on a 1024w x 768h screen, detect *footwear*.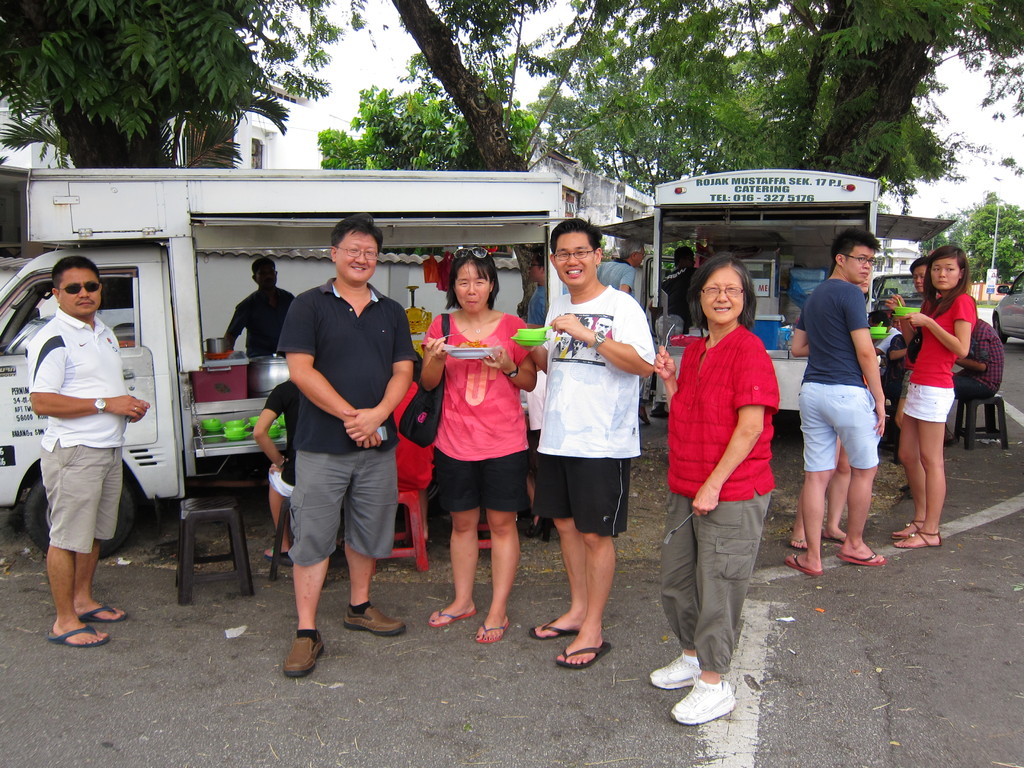
detection(652, 671, 748, 738).
